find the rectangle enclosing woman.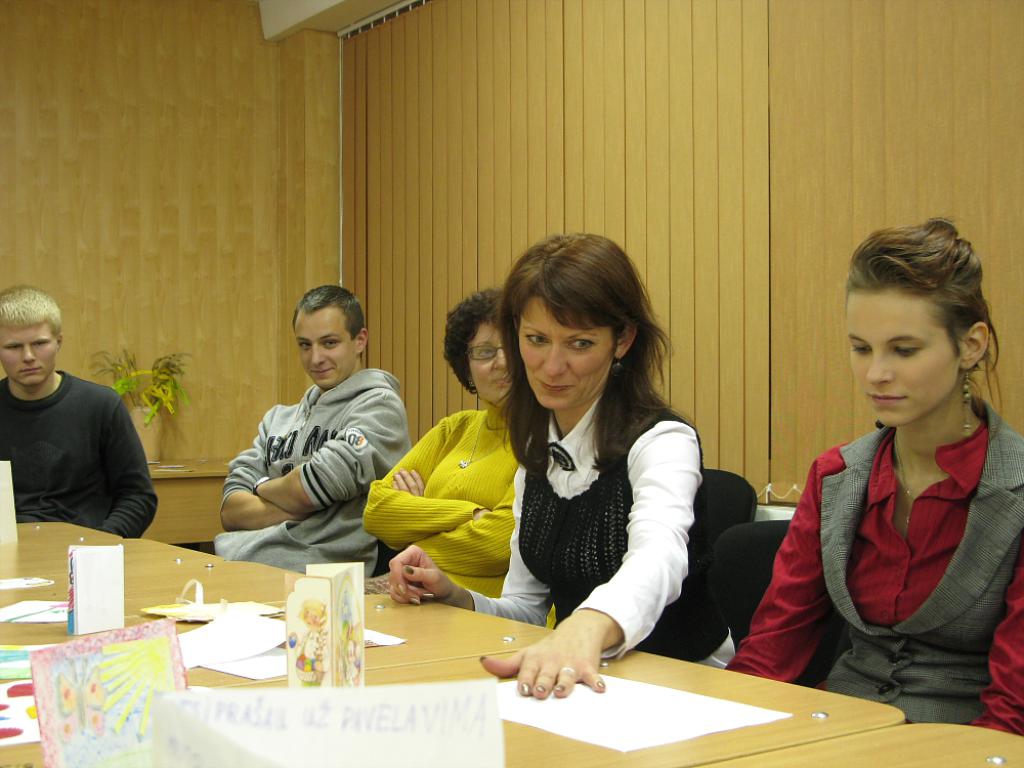
Rect(459, 229, 728, 710).
